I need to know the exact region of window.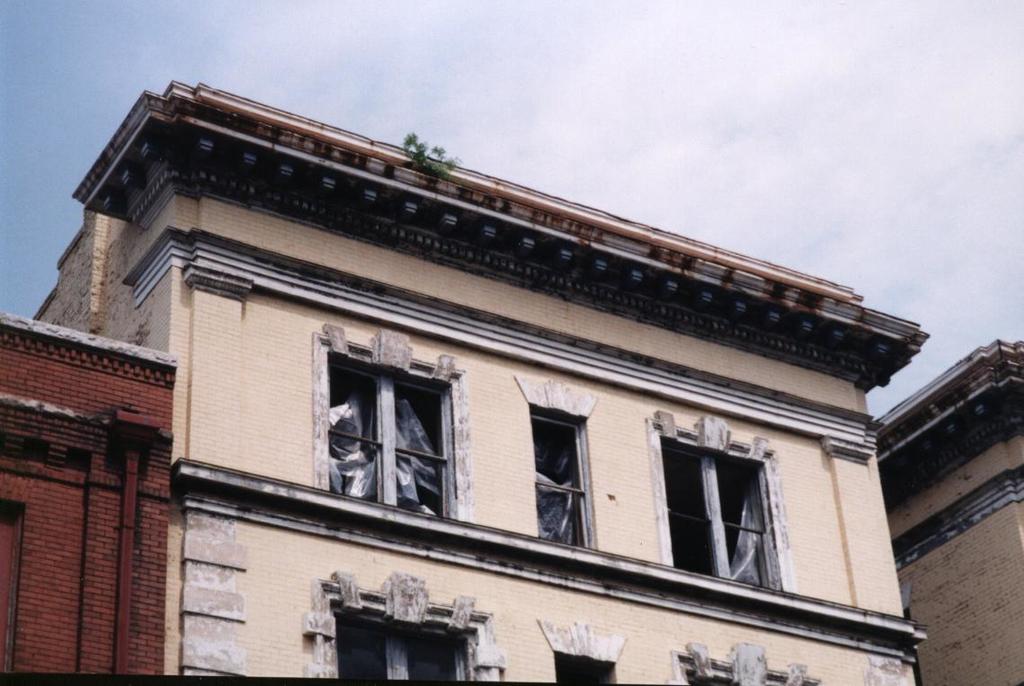
Region: [left=510, top=373, right=604, bottom=539].
